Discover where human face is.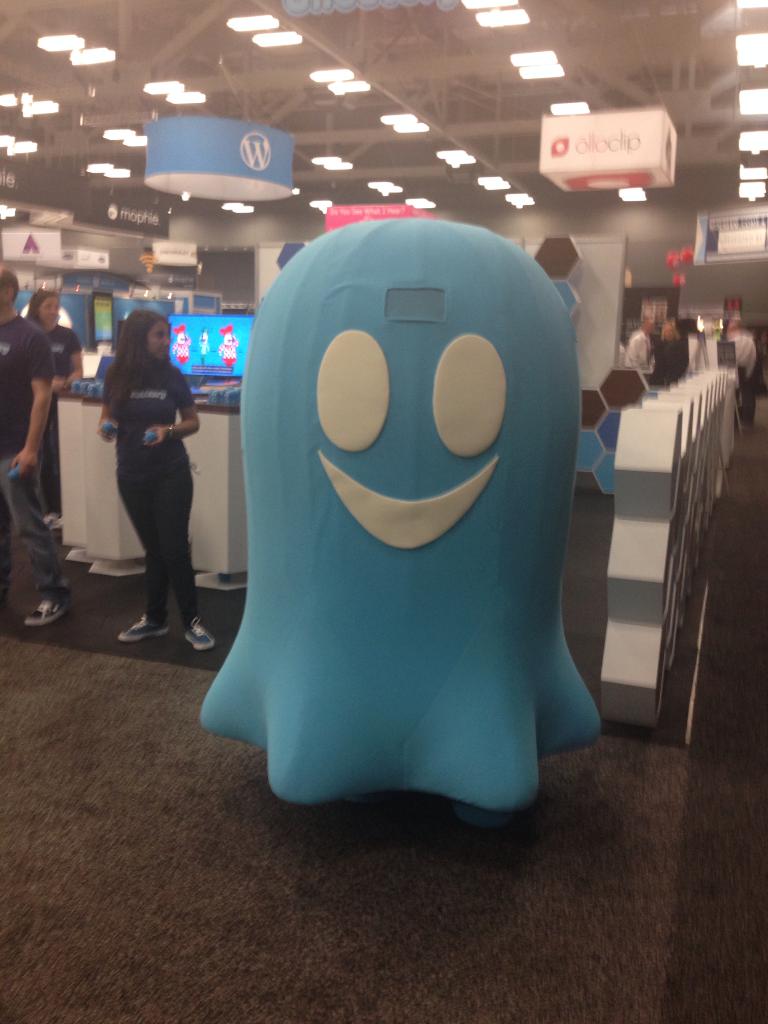
Discovered at 151:321:172:360.
